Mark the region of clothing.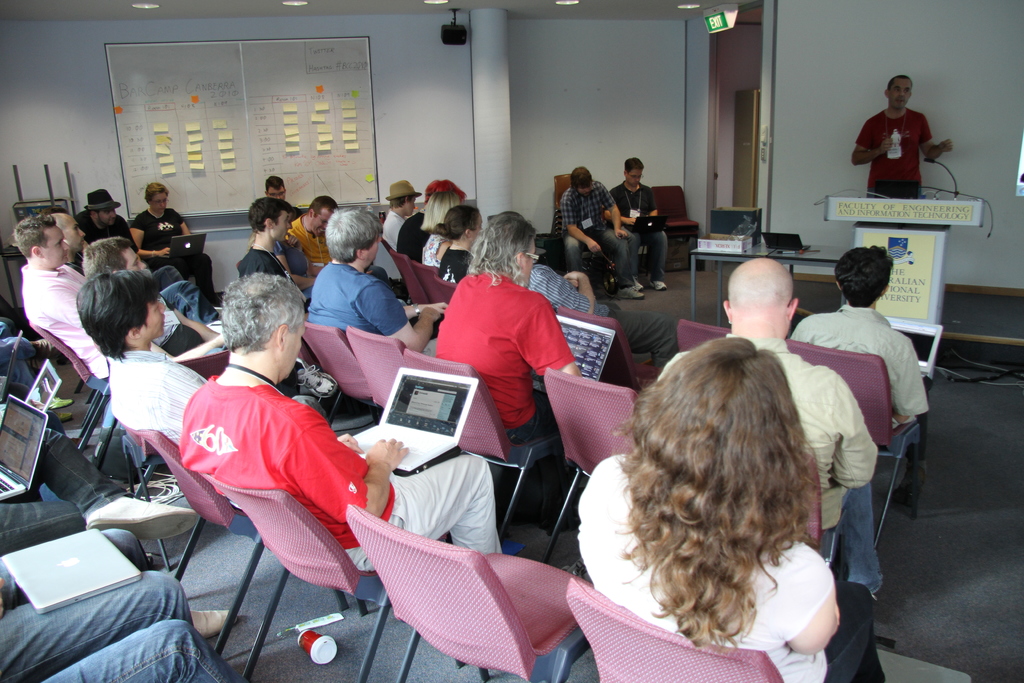
Region: (308, 250, 406, 334).
